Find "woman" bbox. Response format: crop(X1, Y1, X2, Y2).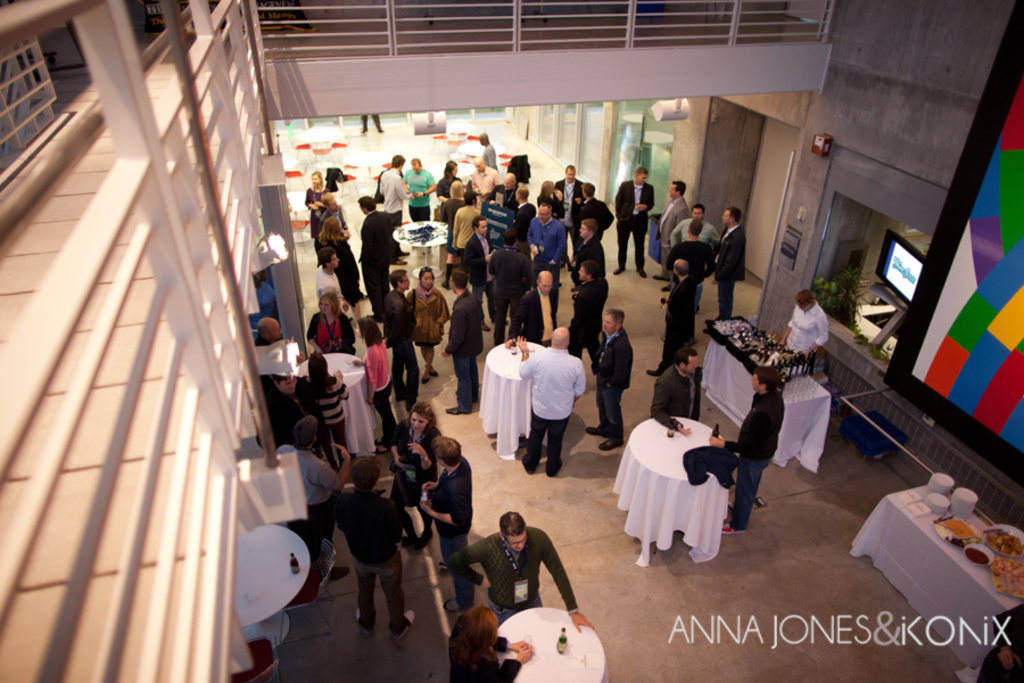
crop(451, 607, 532, 682).
